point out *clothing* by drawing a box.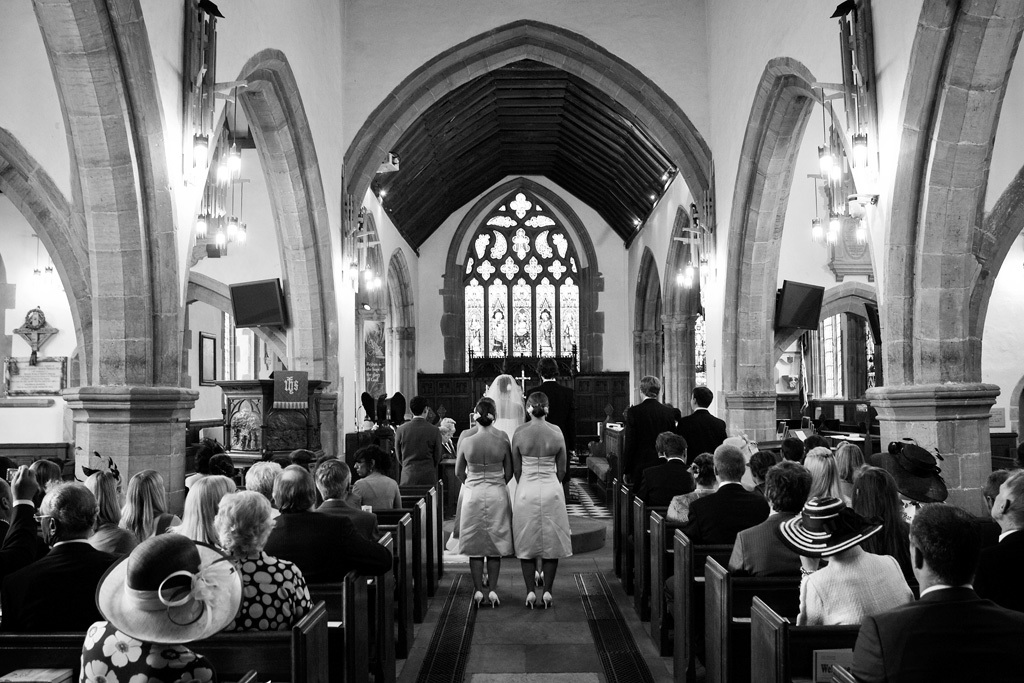
locate(683, 484, 768, 544).
